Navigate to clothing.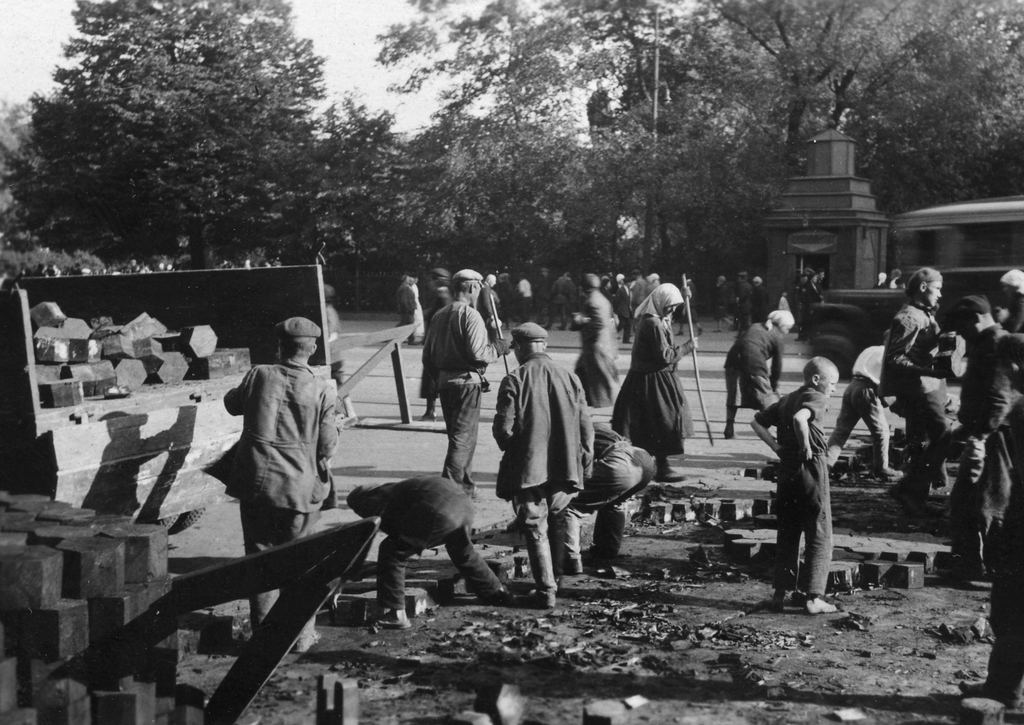
Navigation target: (left=566, top=427, right=653, bottom=563).
